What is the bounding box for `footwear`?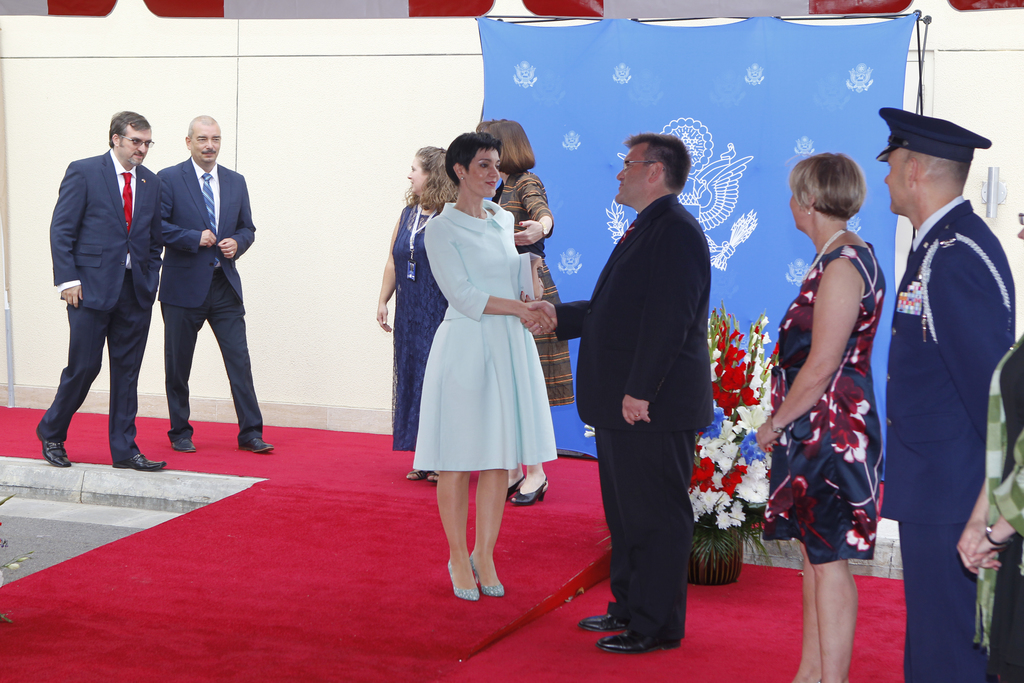
427,470,435,483.
